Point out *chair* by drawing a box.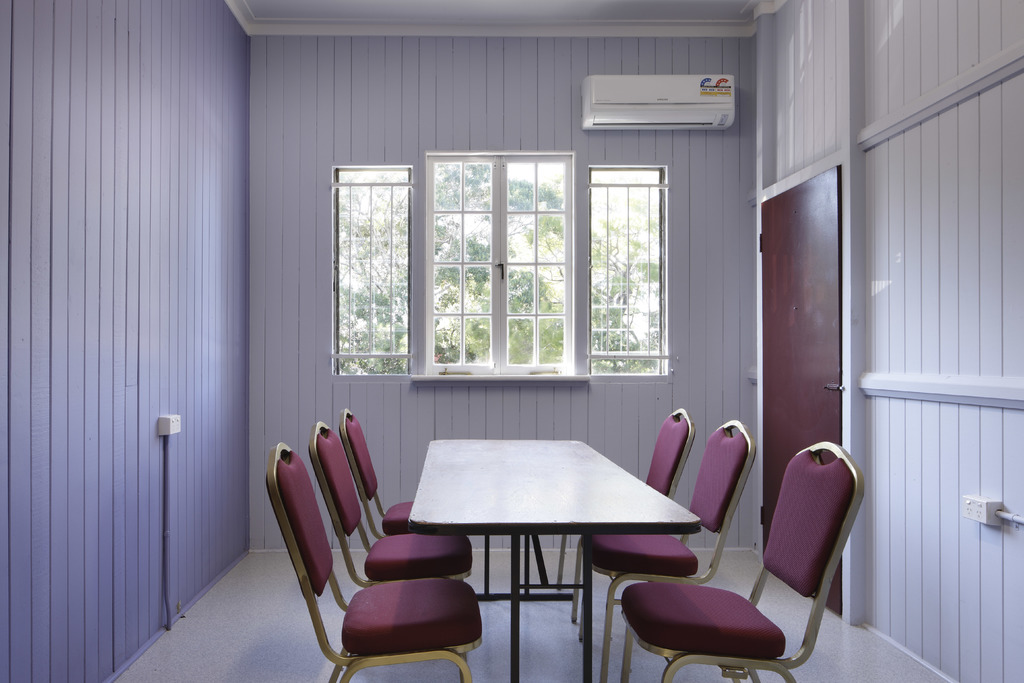
pyautogui.locateOnScreen(568, 404, 696, 642).
